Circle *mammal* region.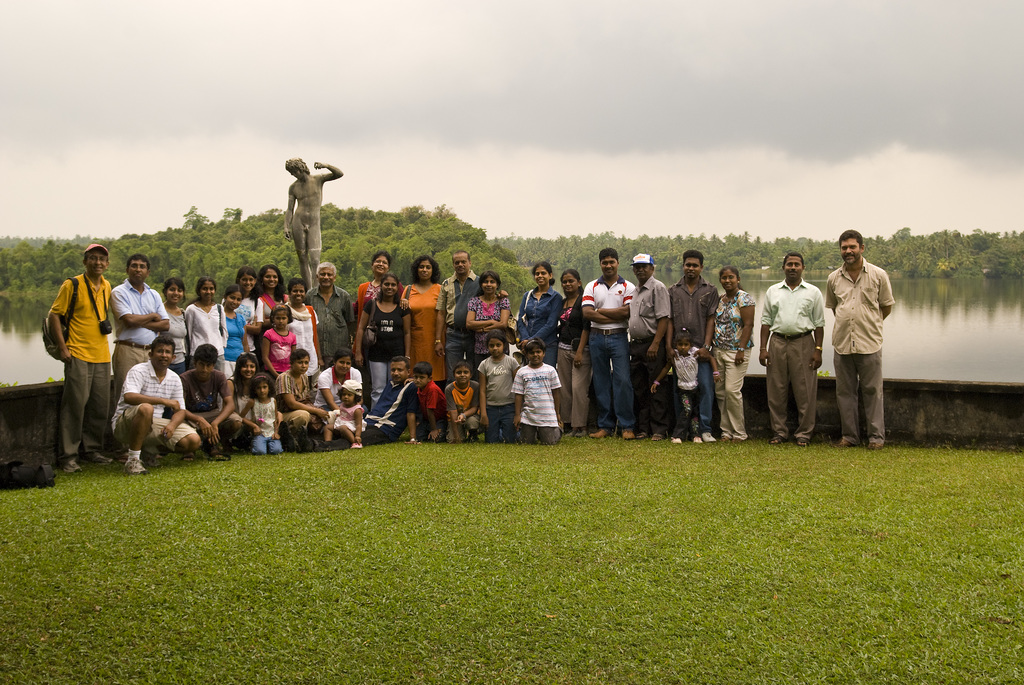
Region: {"x1": 477, "y1": 331, "x2": 513, "y2": 443}.
